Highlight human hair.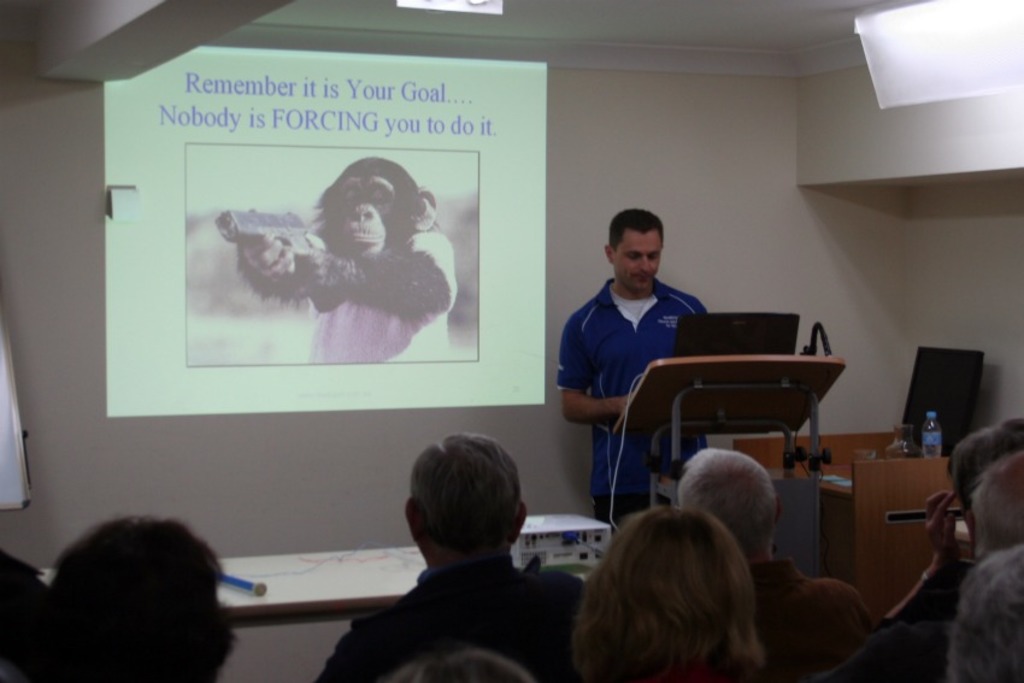
Highlighted region: [left=971, top=453, right=1023, bottom=558].
